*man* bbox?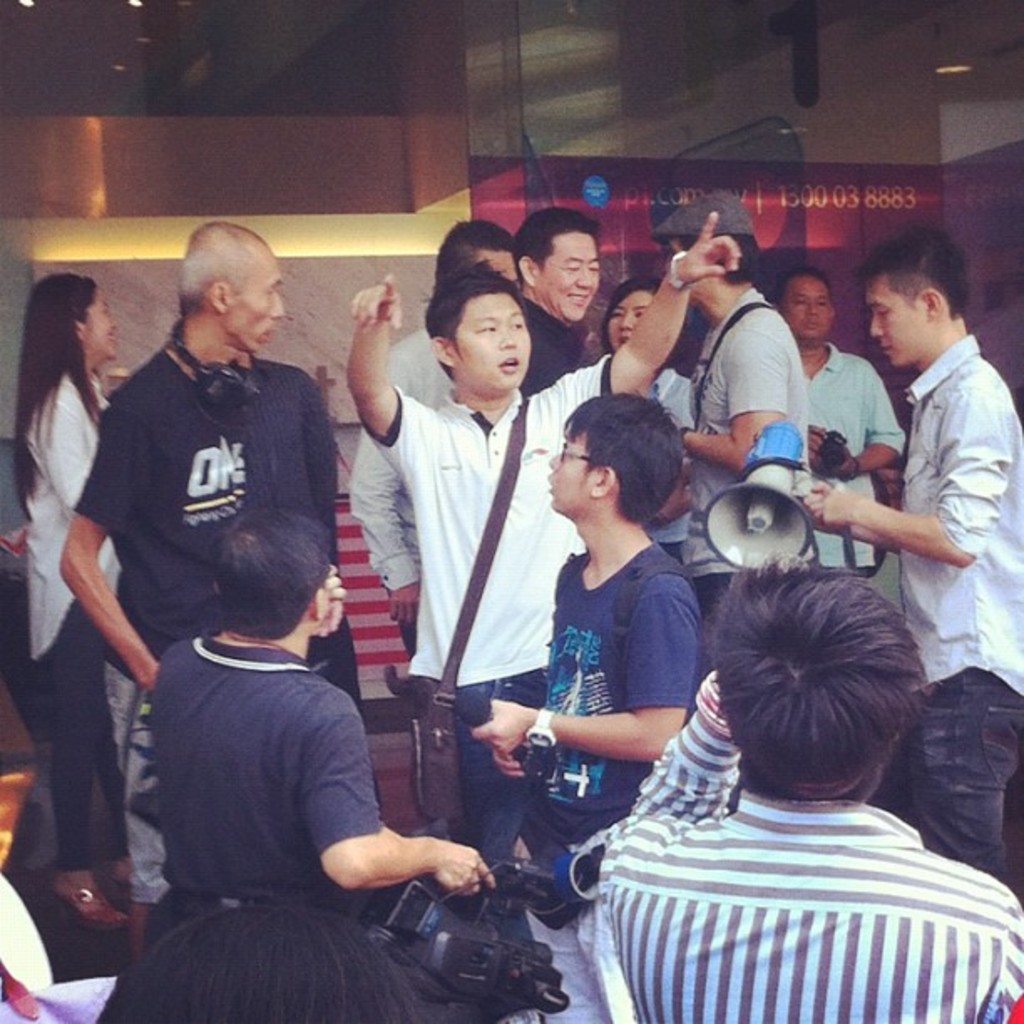
803,224,1022,890
